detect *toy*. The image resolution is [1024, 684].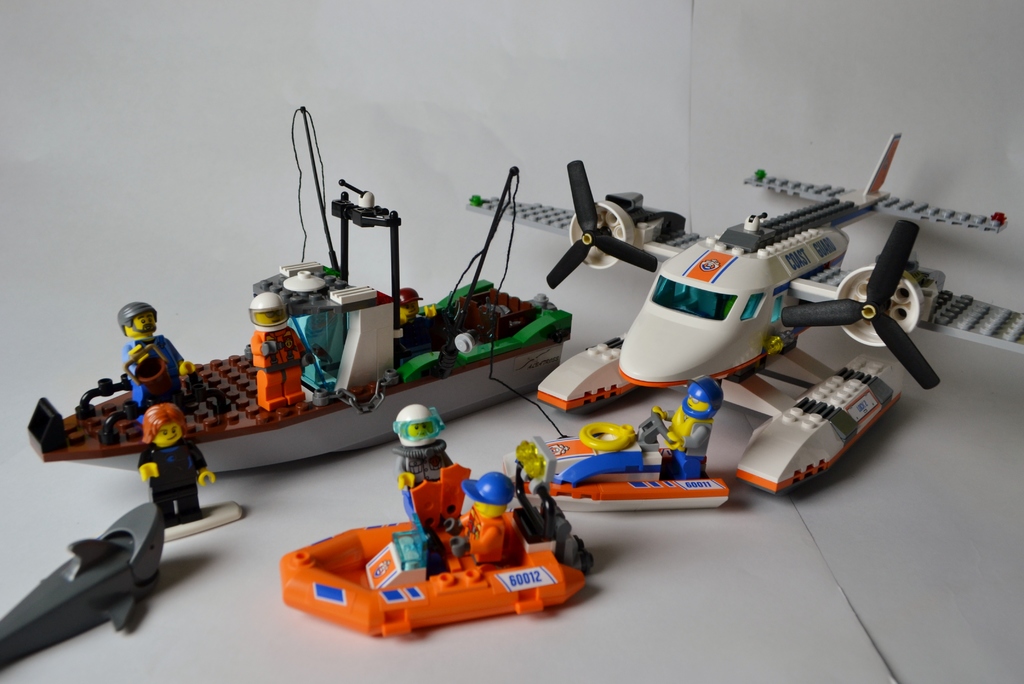
pyautogui.locateOnScreen(37, 108, 582, 485).
